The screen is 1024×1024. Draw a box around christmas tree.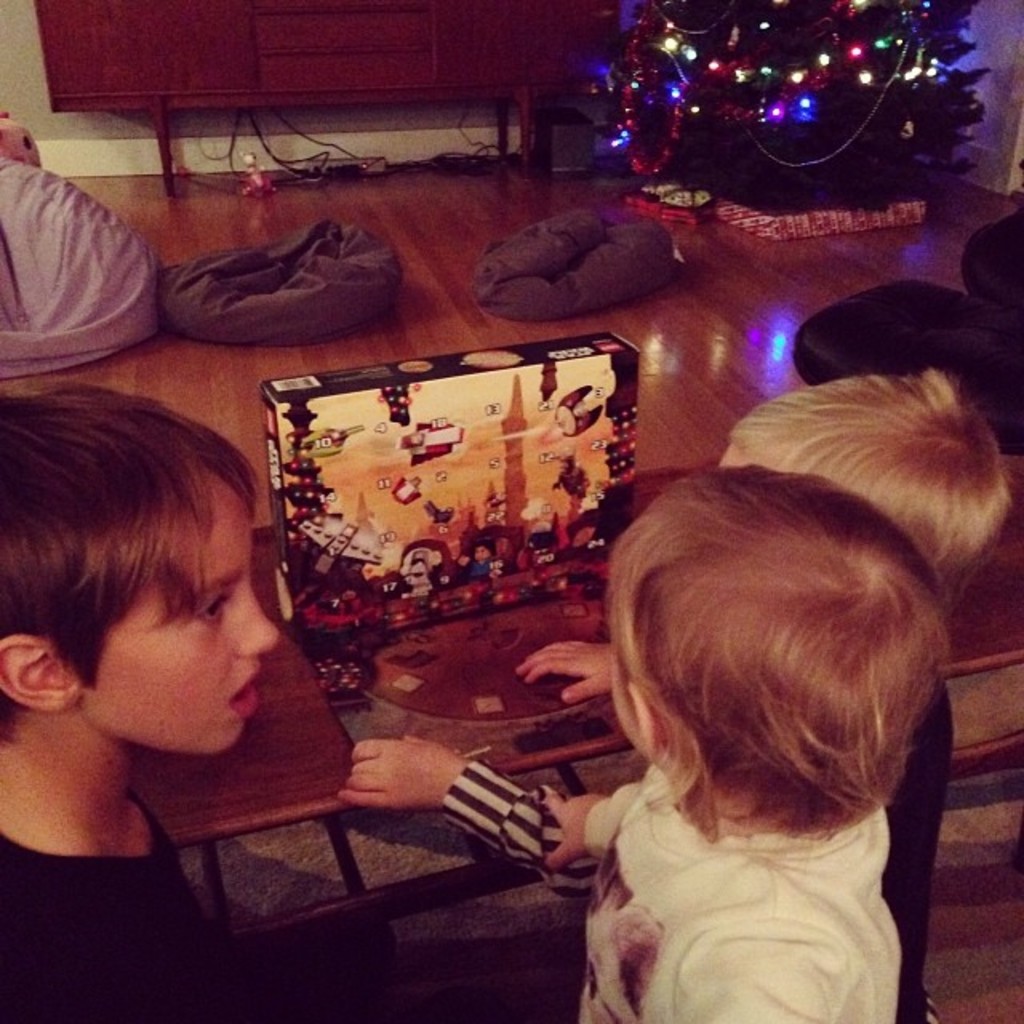
Rect(621, 0, 987, 216).
